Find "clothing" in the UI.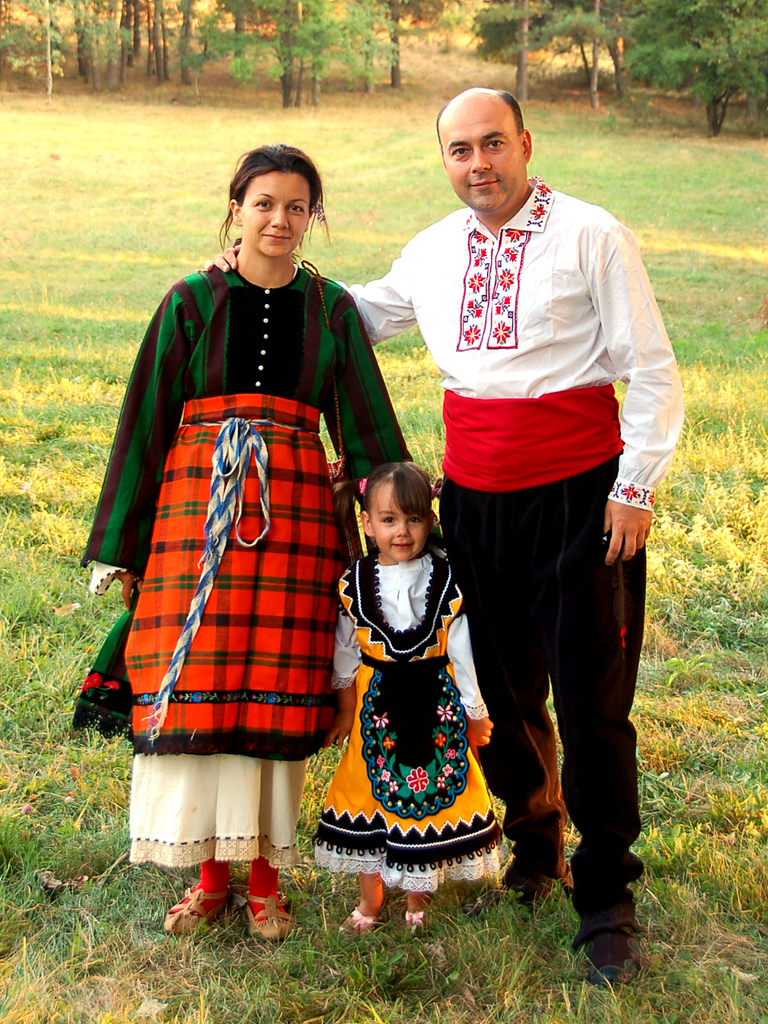
UI element at locate(311, 540, 500, 903).
